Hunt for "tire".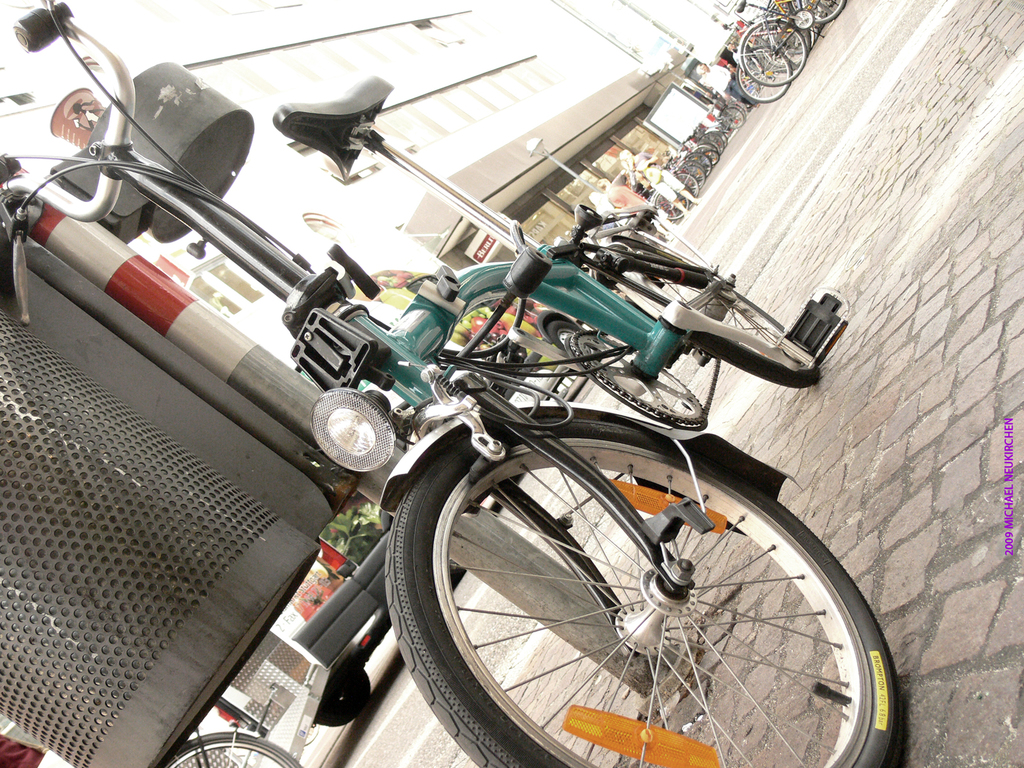
Hunted down at [396, 426, 855, 759].
